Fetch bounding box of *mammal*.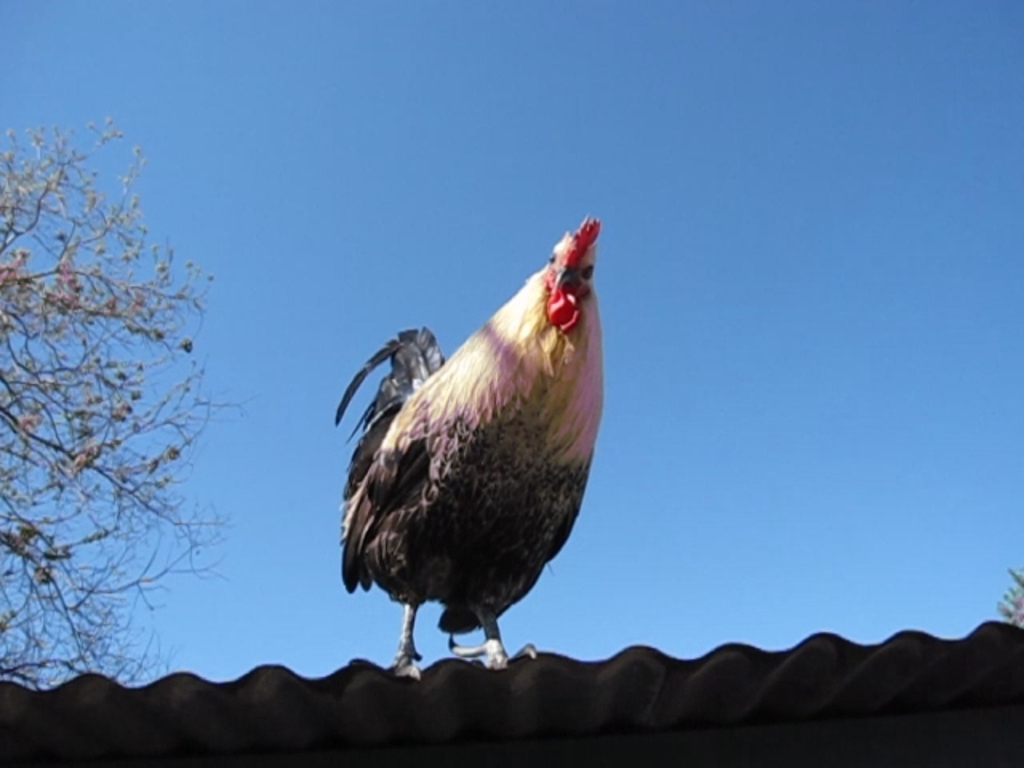
Bbox: bbox=[326, 202, 622, 667].
